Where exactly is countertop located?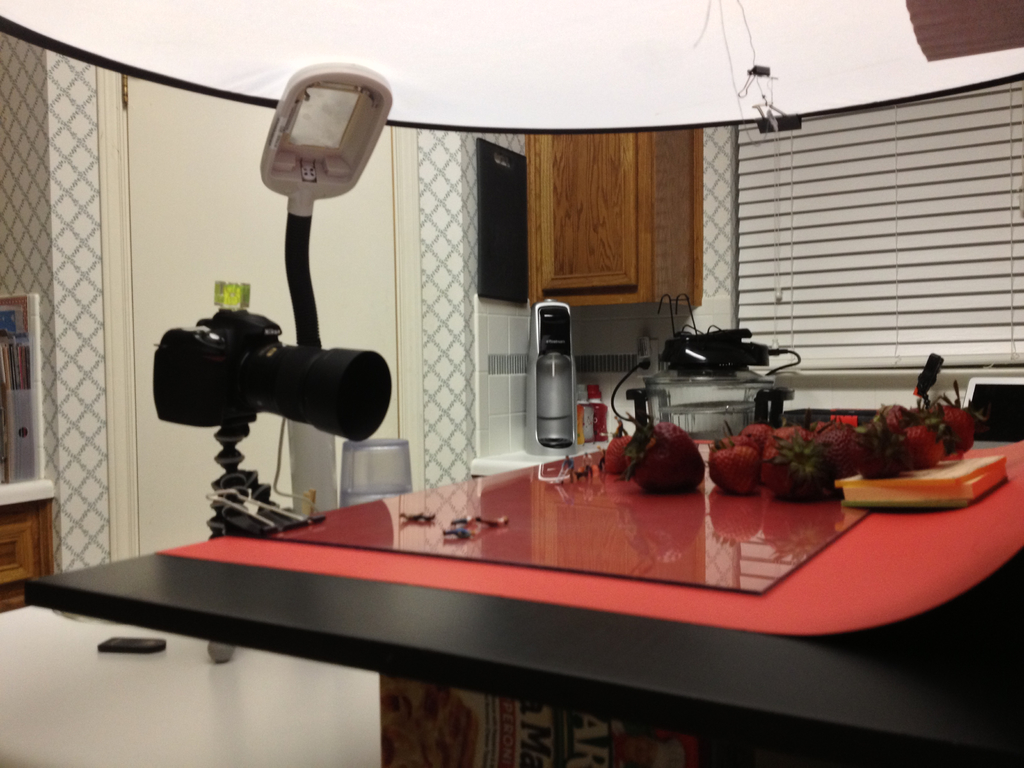
Its bounding box is <box>470,445,595,477</box>.
